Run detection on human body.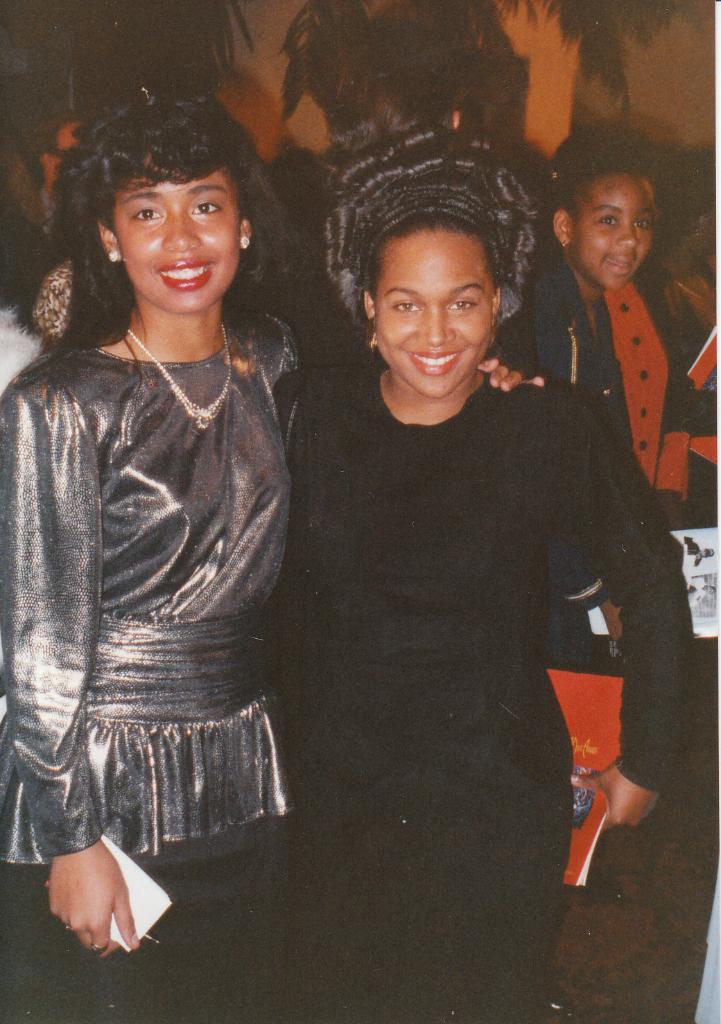
Result: Rect(523, 254, 643, 678).
